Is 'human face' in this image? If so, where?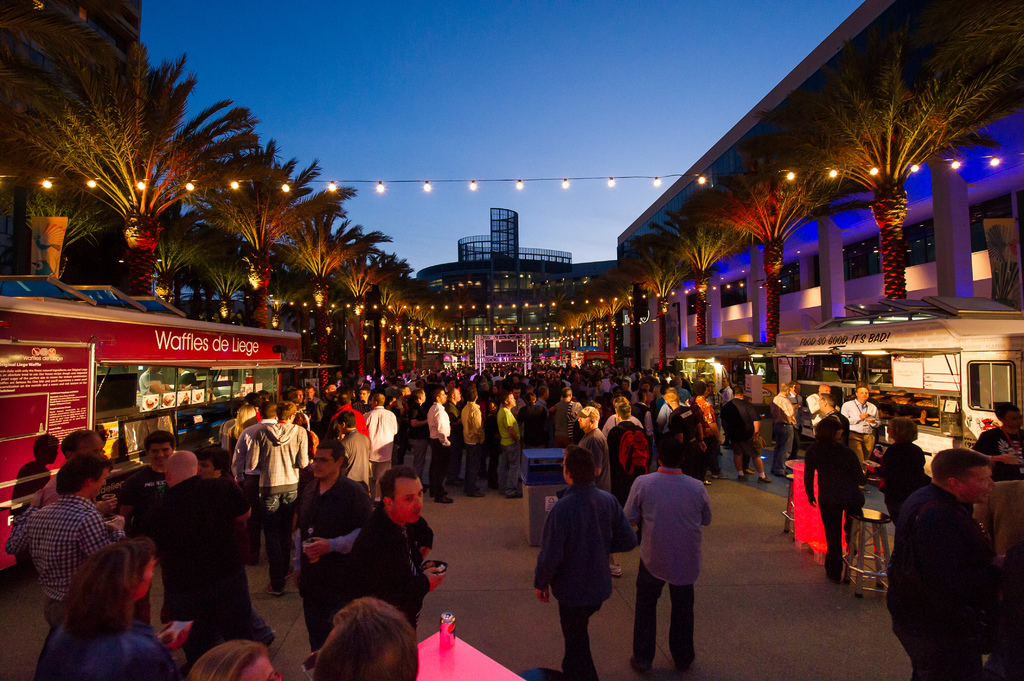
Yes, at 312,445,333,480.
